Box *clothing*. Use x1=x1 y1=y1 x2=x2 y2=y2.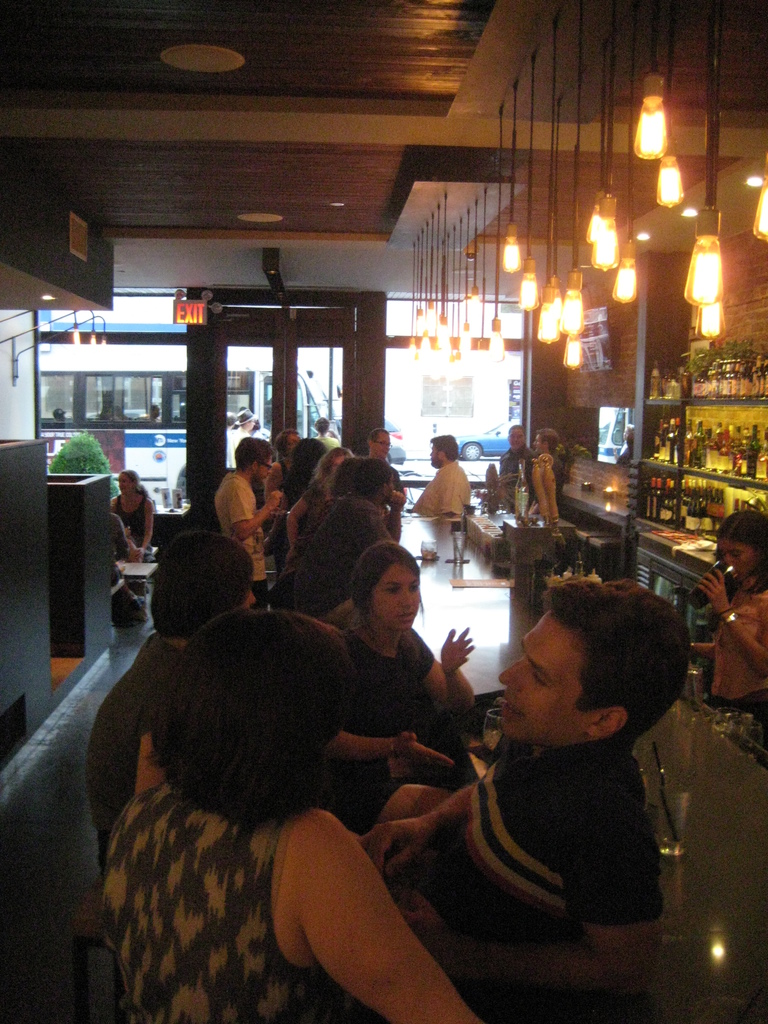
x1=710 y1=575 x2=767 y2=753.
